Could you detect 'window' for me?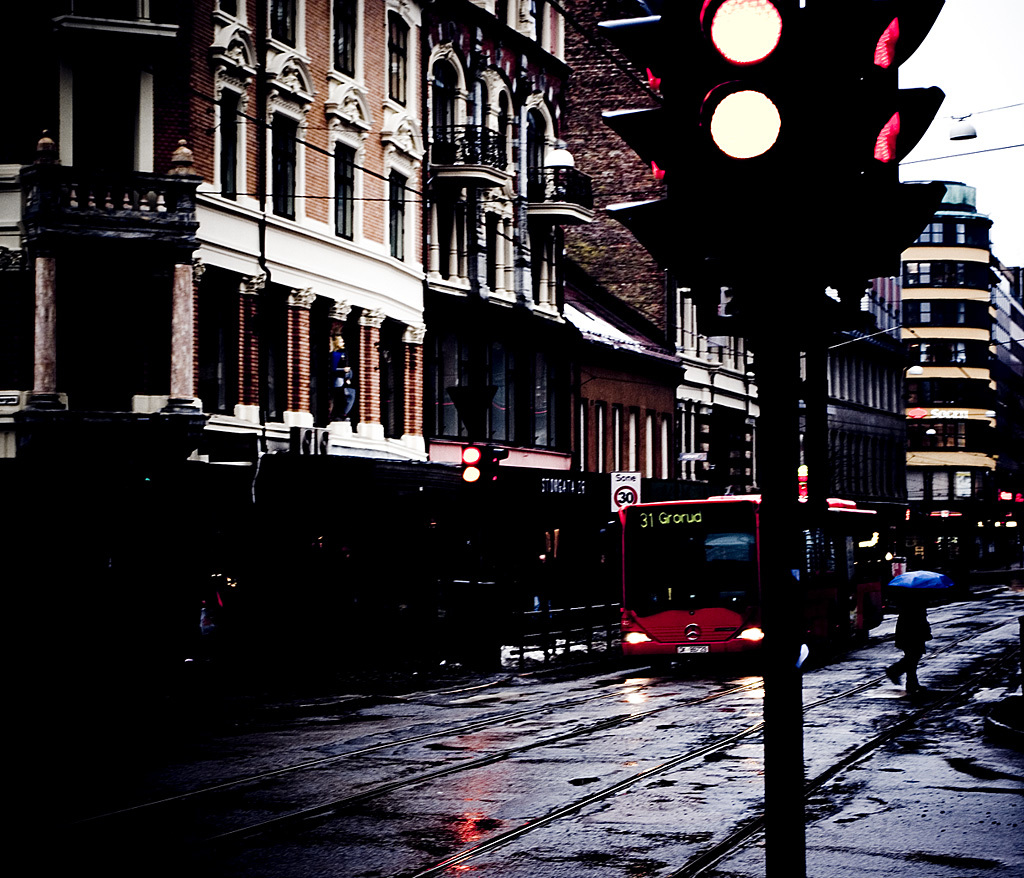
Detection result: [x1=950, y1=339, x2=967, y2=367].
